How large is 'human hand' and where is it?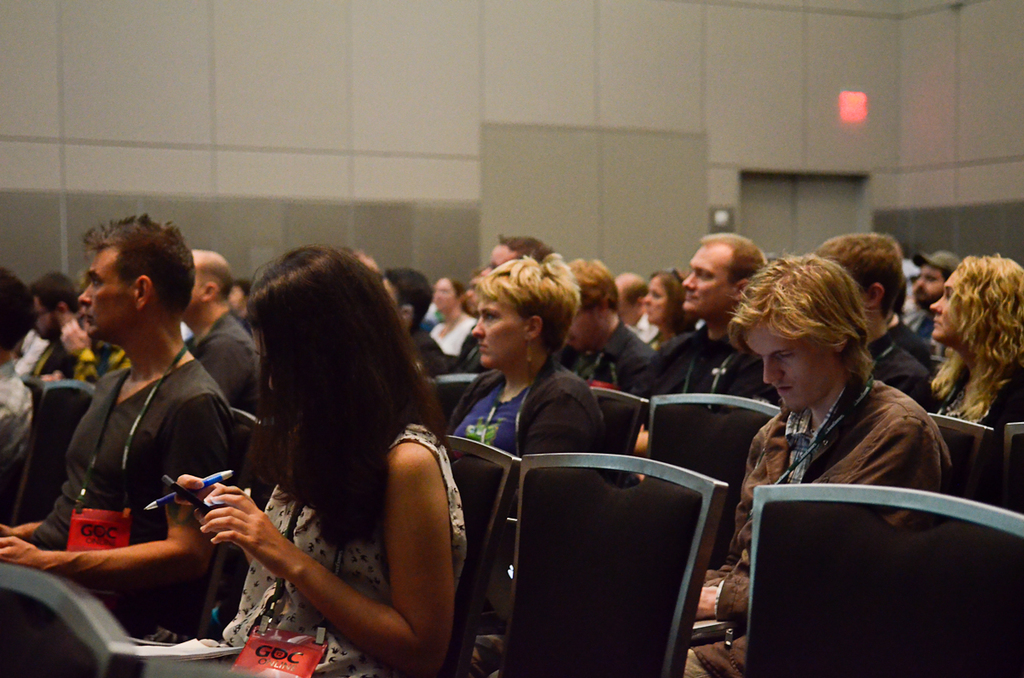
Bounding box: bbox=[172, 471, 227, 524].
